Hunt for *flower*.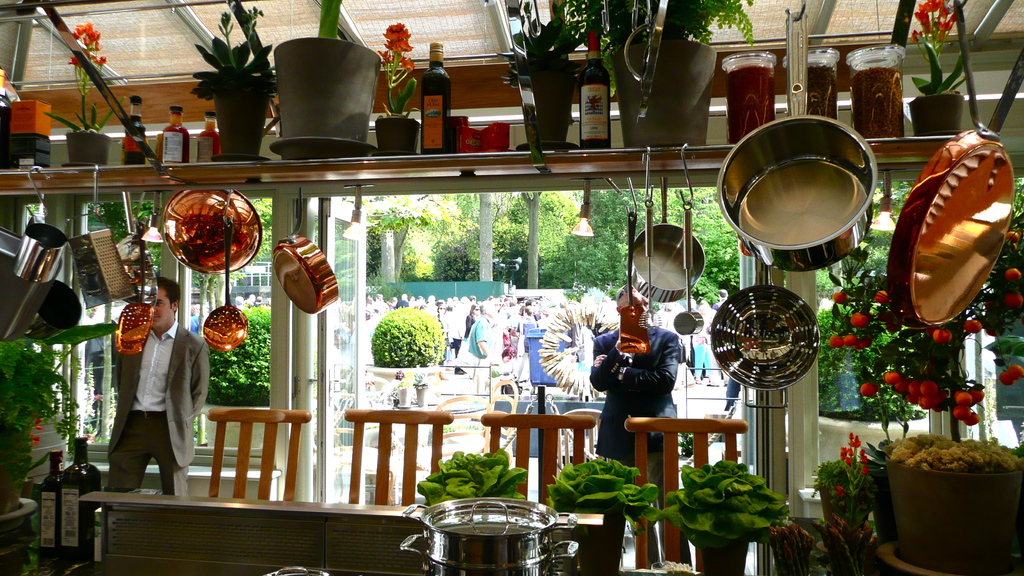
Hunted down at {"left": 873, "top": 291, "right": 888, "bottom": 306}.
